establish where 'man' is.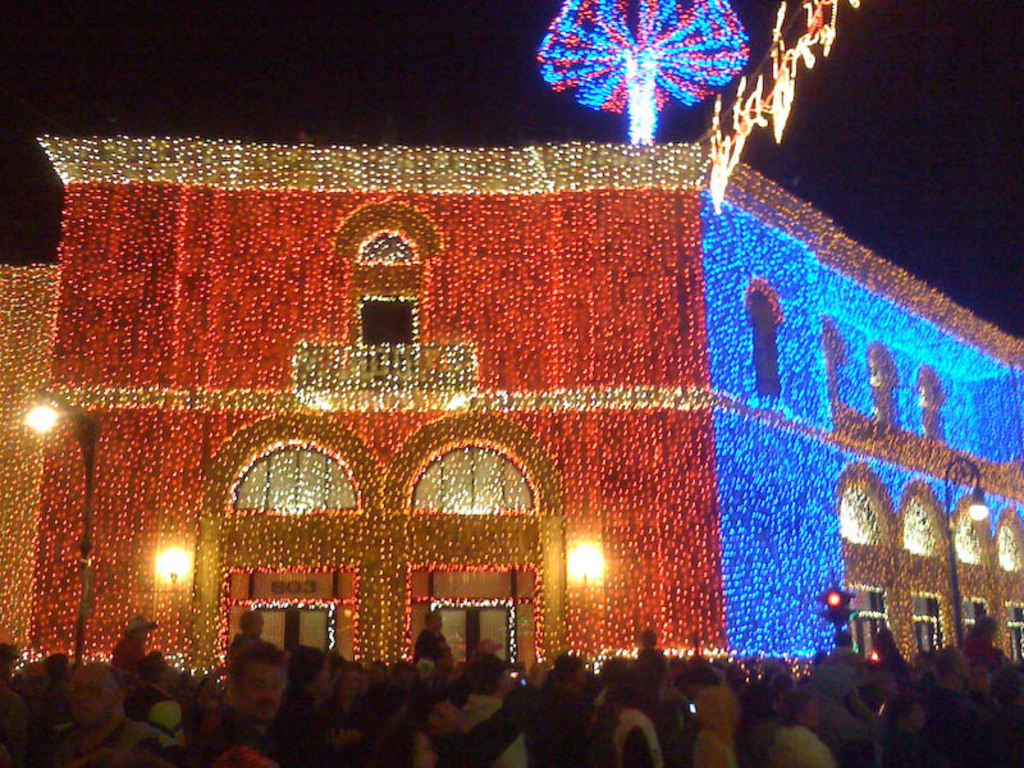
Established at {"left": 417, "top": 609, "right": 449, "bottom": 671}.
